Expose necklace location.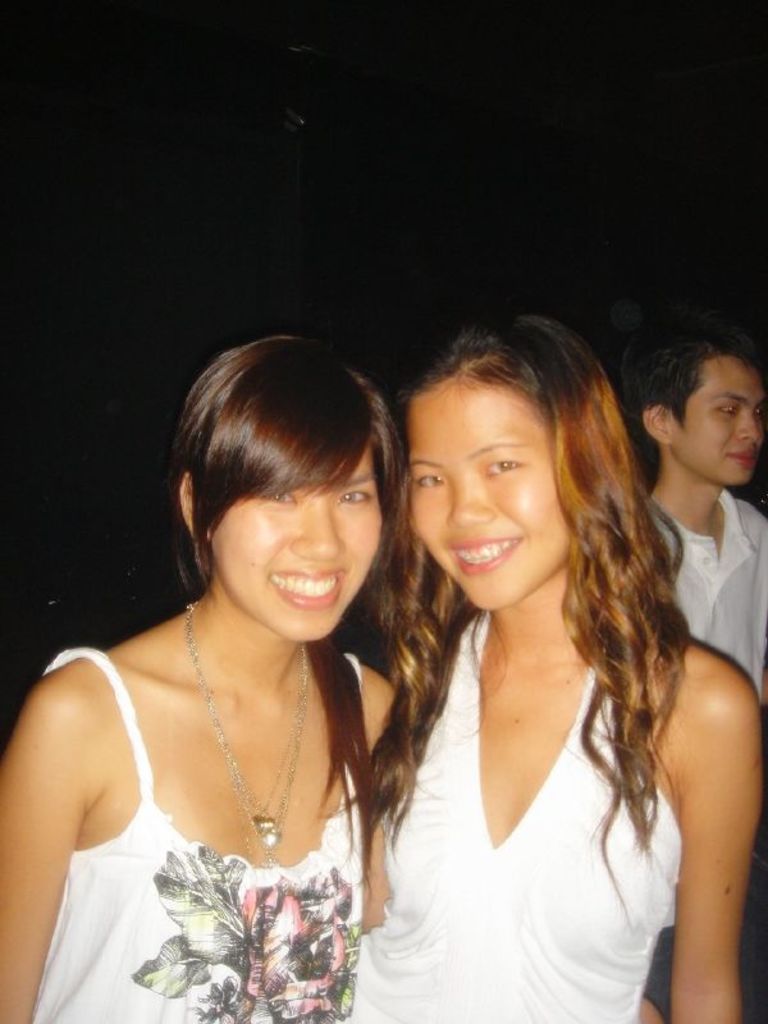
Exposed at select_region(184, 596, 306, 849).
